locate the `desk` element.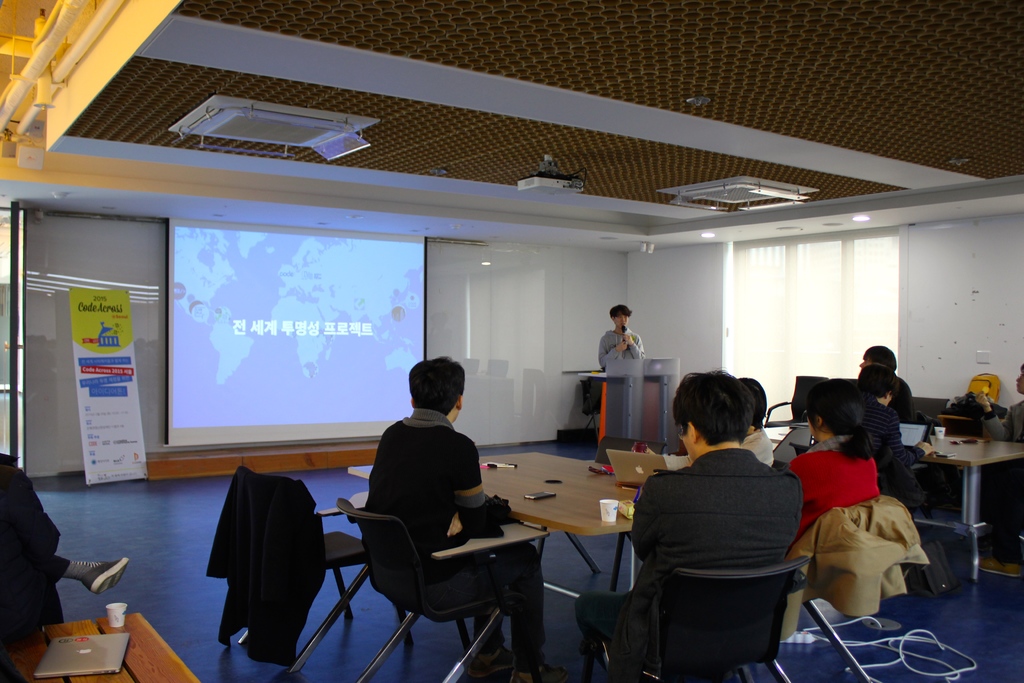
Element bbox: (346,445,643,671).
